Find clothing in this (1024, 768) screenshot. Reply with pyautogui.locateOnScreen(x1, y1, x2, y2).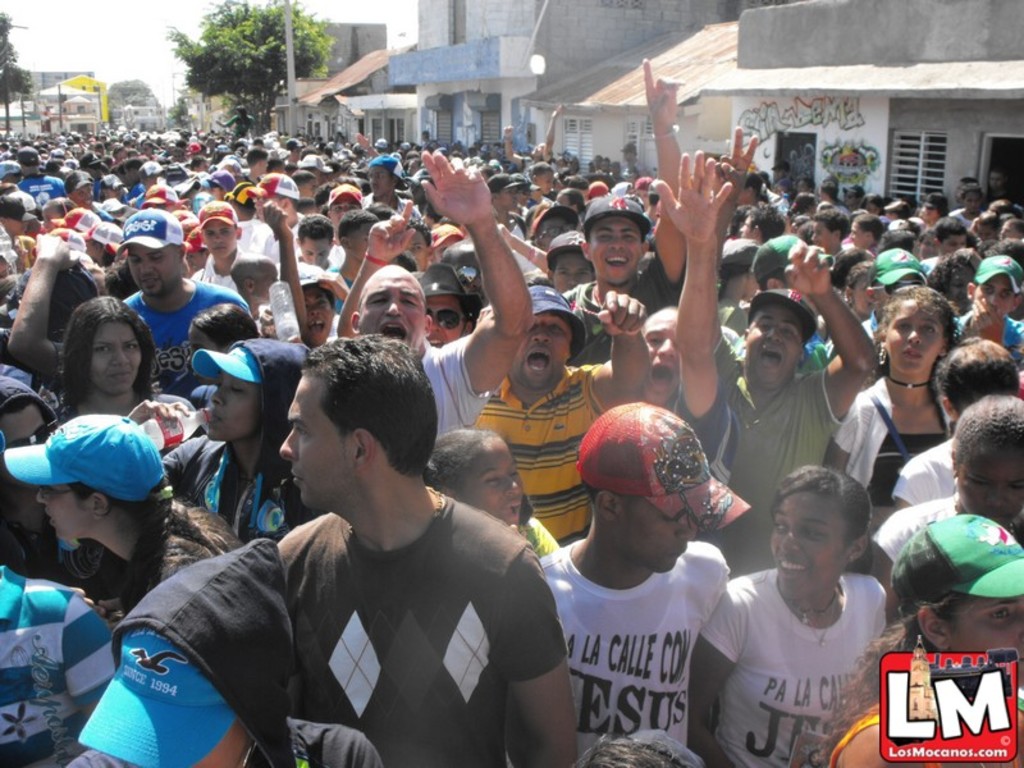
pyautogui.locateOnScreen(827, 370, 950, 511).
